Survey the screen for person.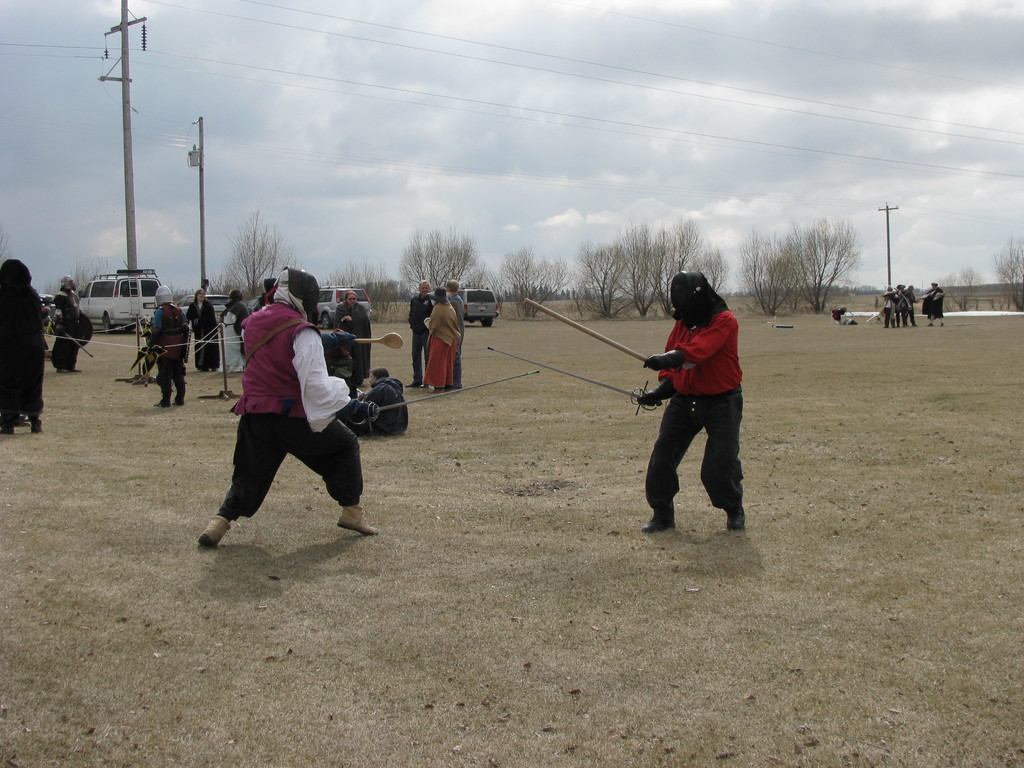
Survey found: (x1=424, y1=289, x2=456, y2=387).
